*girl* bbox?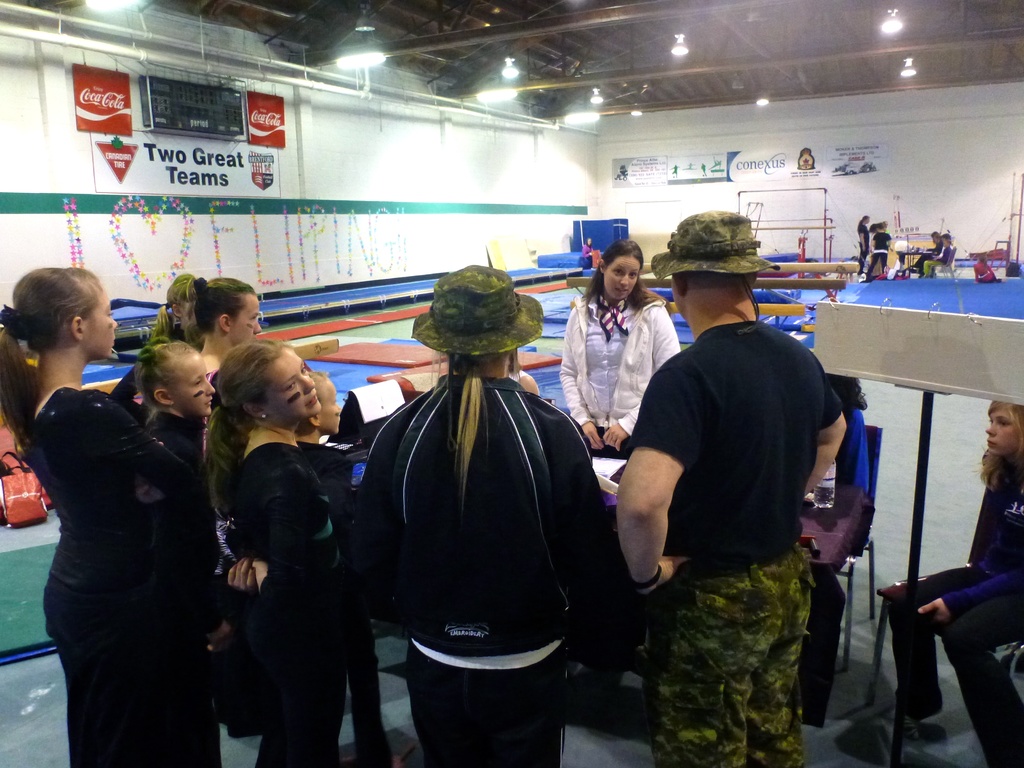
[876, 400, 1023, 767]
